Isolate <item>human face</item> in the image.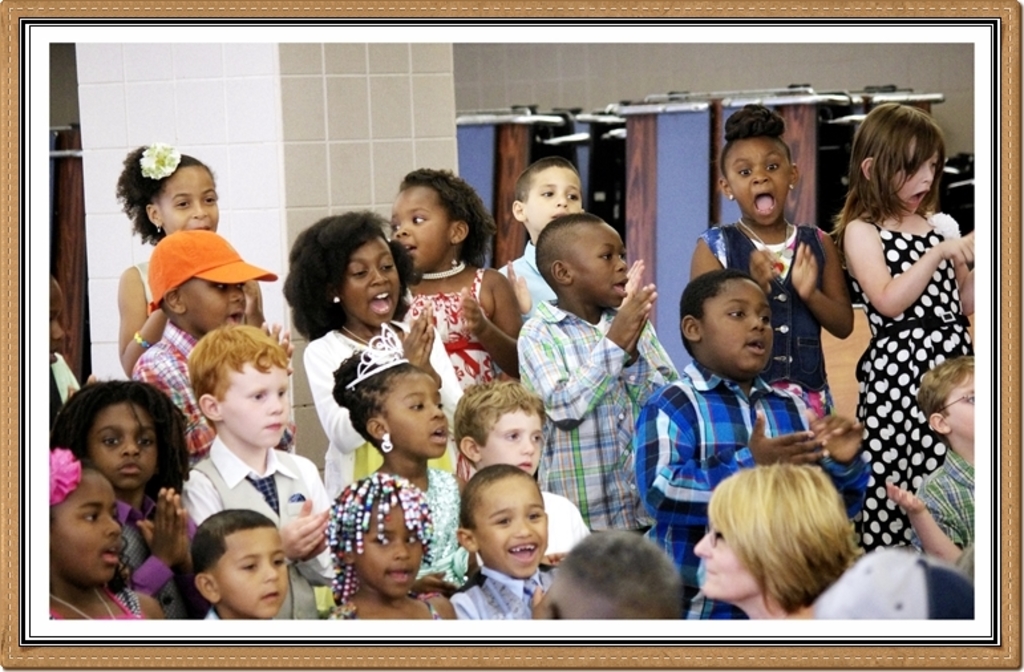
Isolated region: x1=725, y1=137, x2=788, y2=227.
